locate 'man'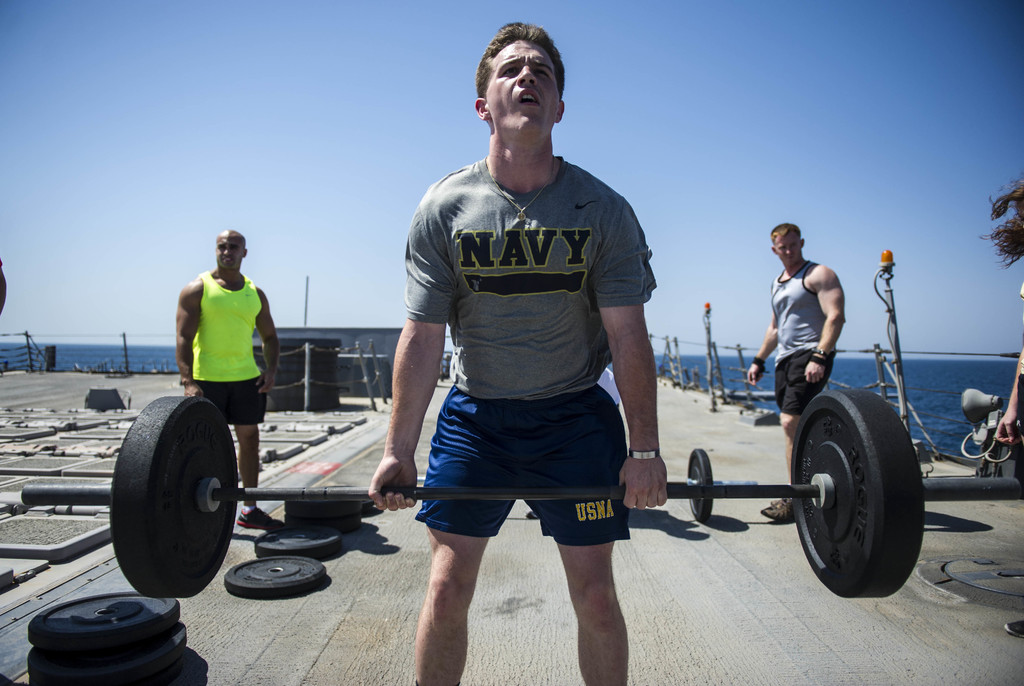
<bbox>745, 223, 850, 521</bbox>
